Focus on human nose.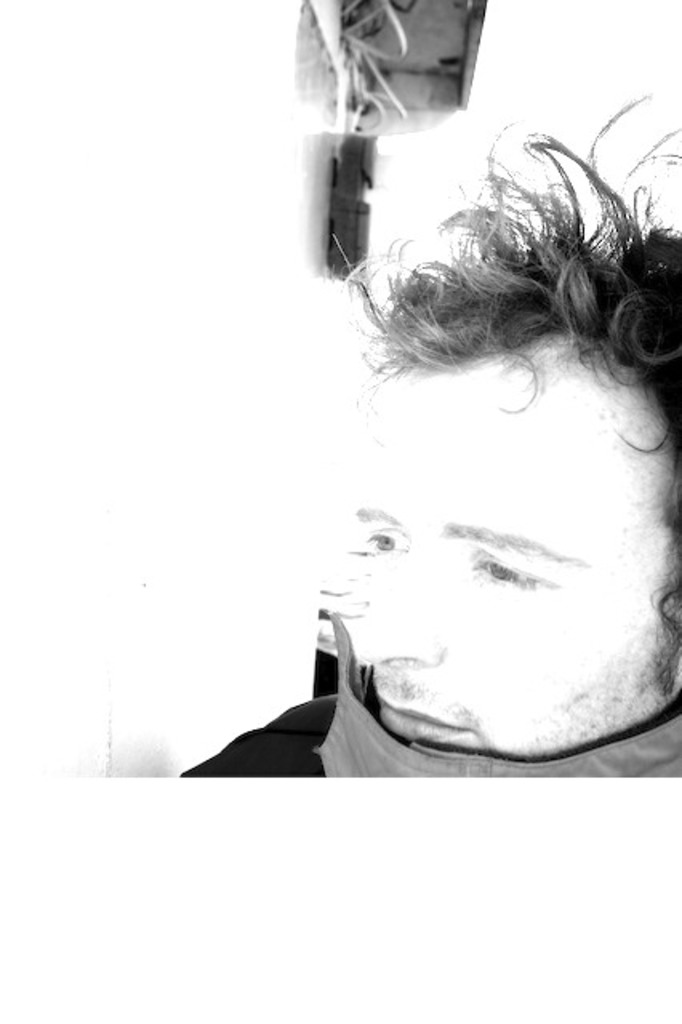
Focused at l=352, t=549, r=437, b=662.
